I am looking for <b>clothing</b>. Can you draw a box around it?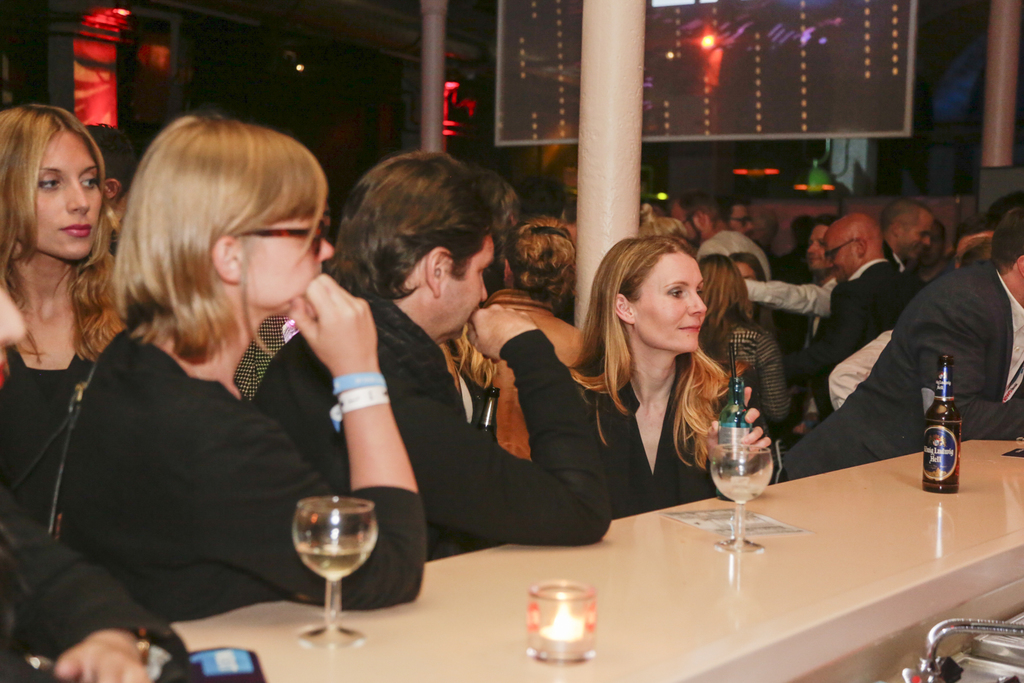
Sure, the bounding box is pyautogui.locateOnScreen(735, 282, 833, 328).
